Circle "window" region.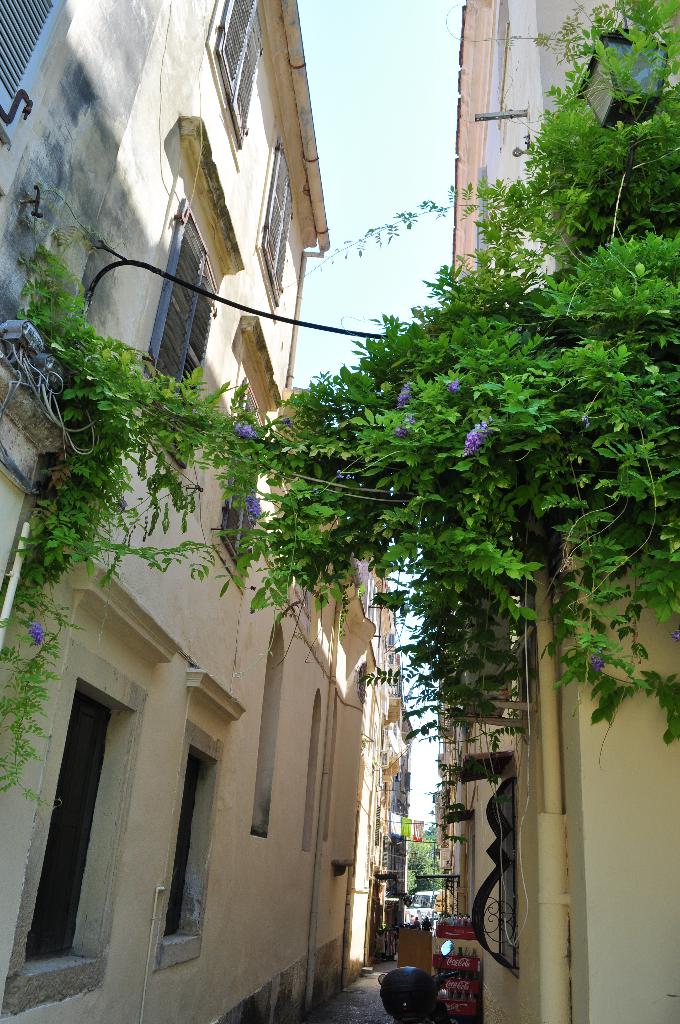
Region: <box>147,196,217,392</box>.
